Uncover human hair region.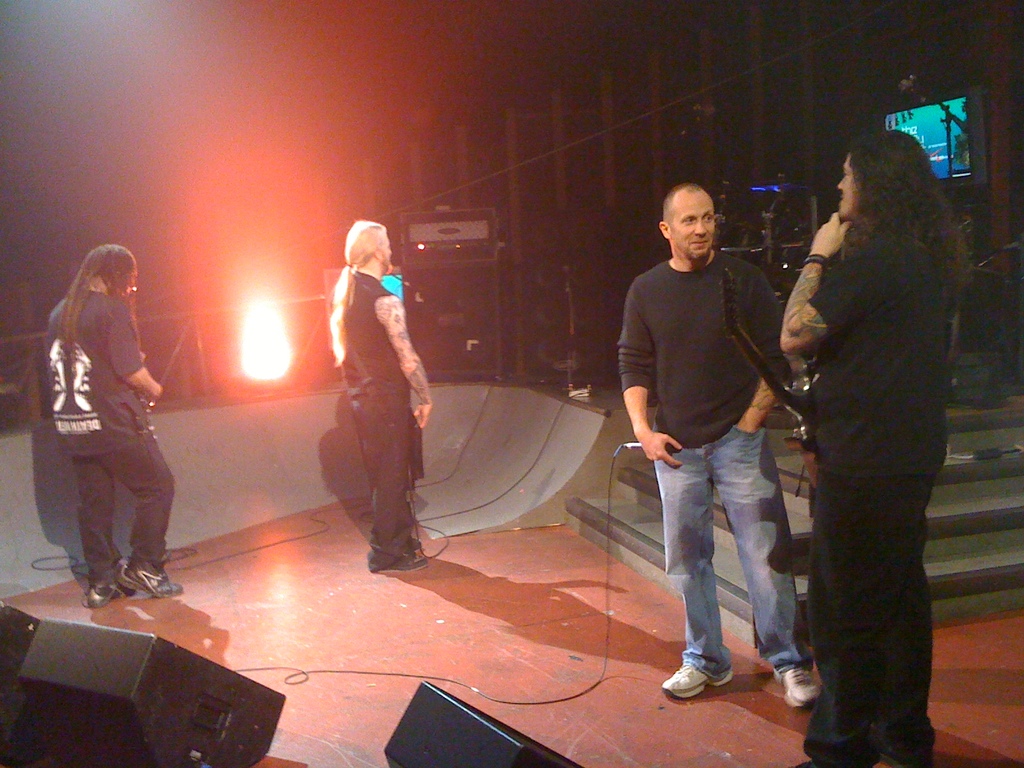
Uncovered: bbox=(56, 241, 138, 381).
